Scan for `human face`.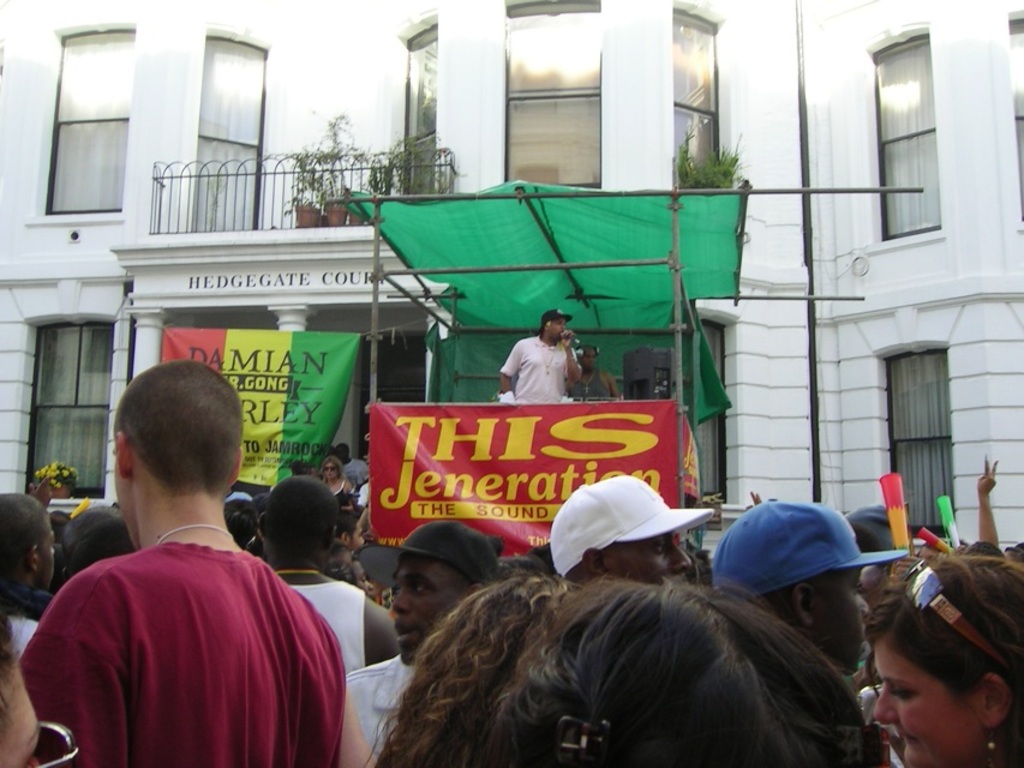
Scan result: x1=875, y1=643, x2=969, y2=767.
